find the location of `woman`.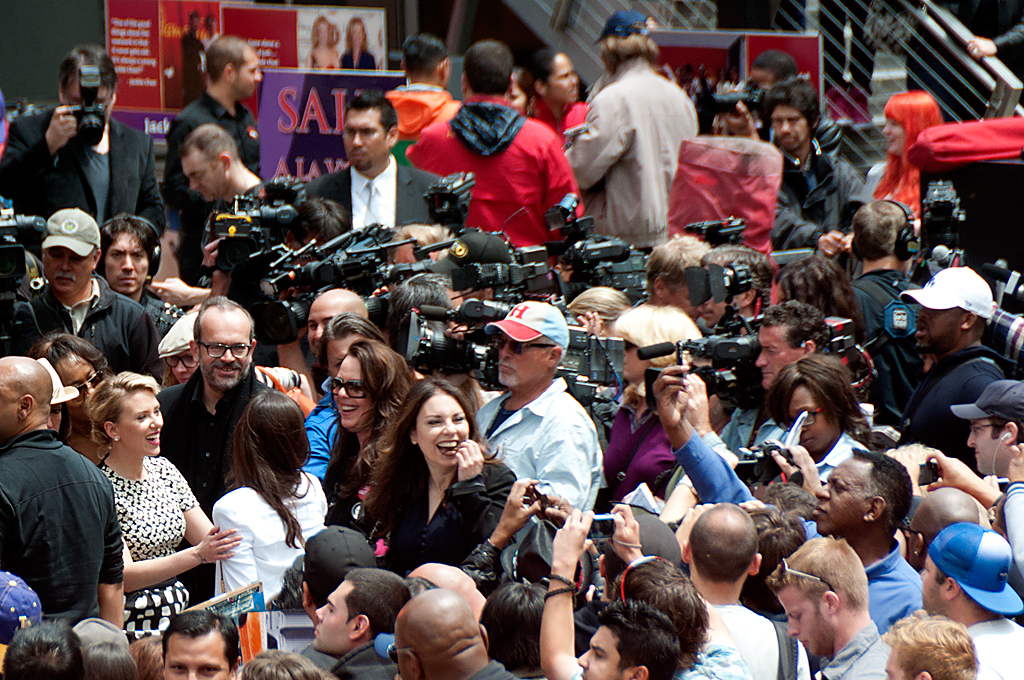
Location: bbox=(29, 329, 114, 470).
